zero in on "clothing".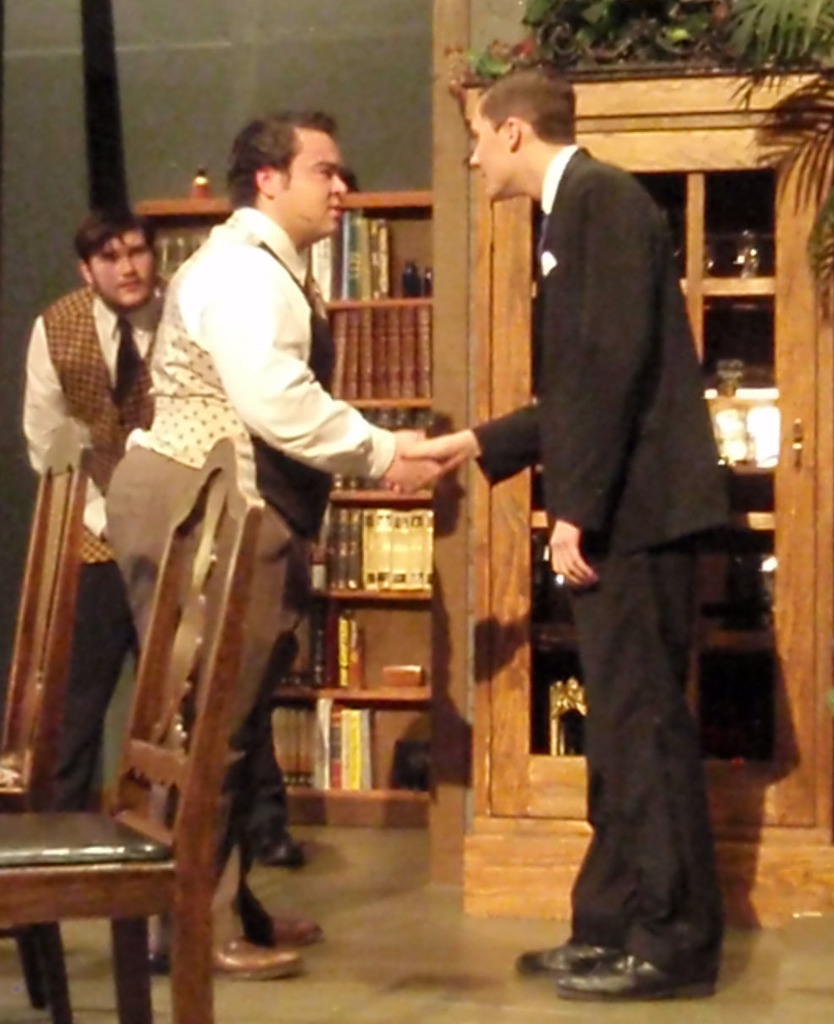
Zeroed in: (84,193,400,960).
